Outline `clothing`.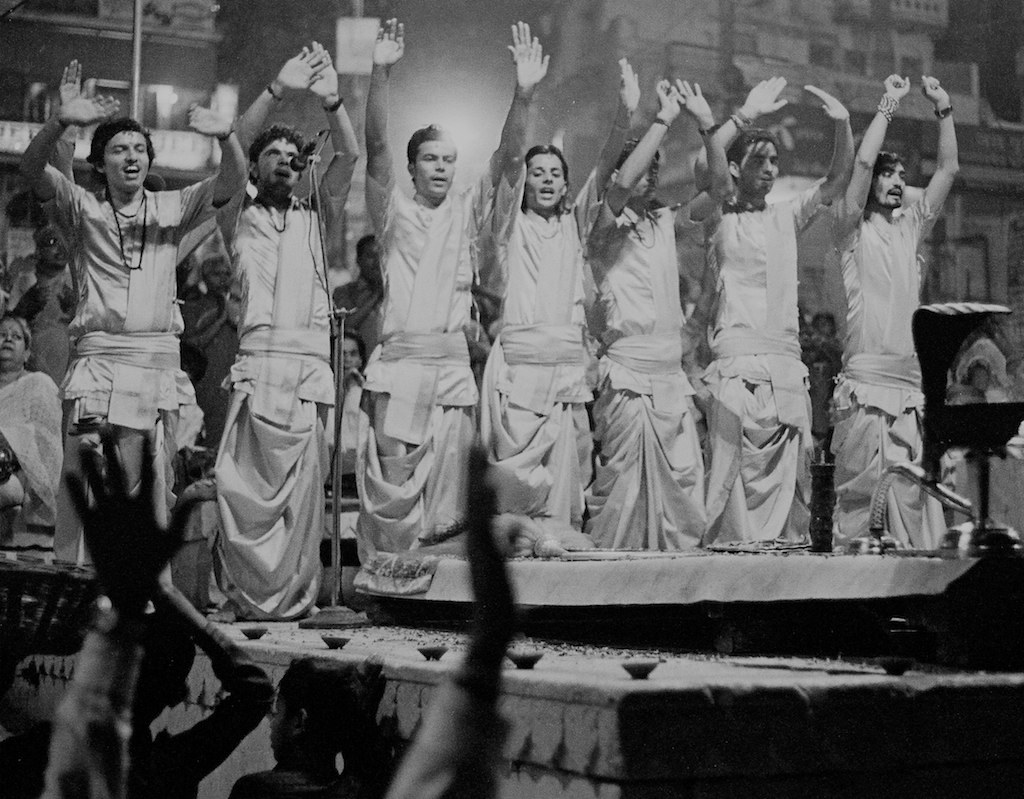
Outline: (left=185, top=282, right=260, bottom=436).
